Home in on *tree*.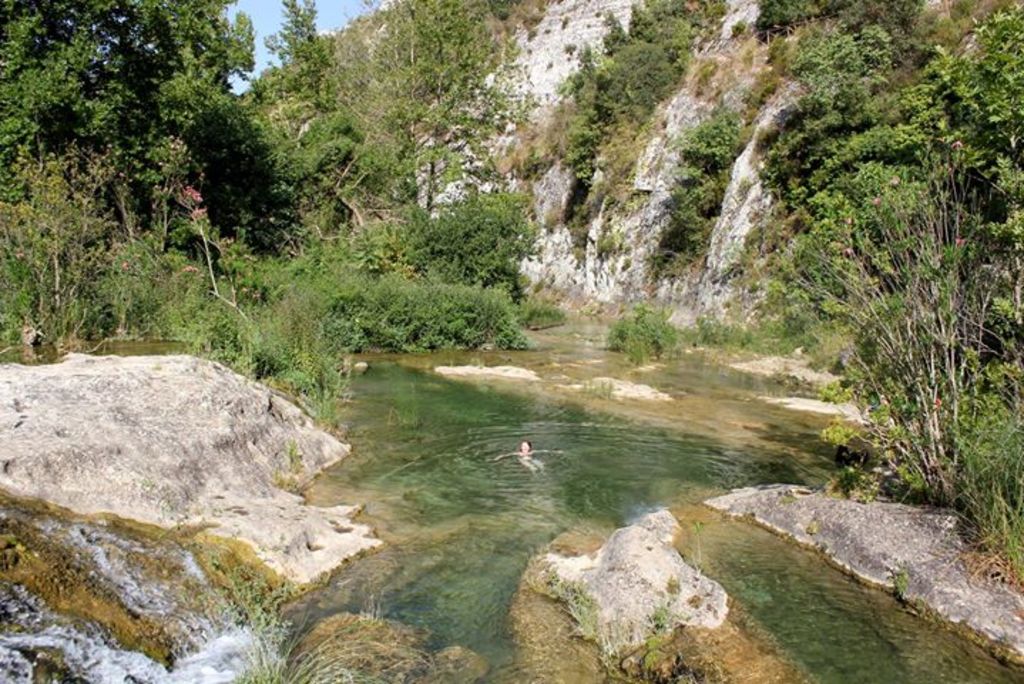
Homed in at Rect(0, 0, 299, 343).
